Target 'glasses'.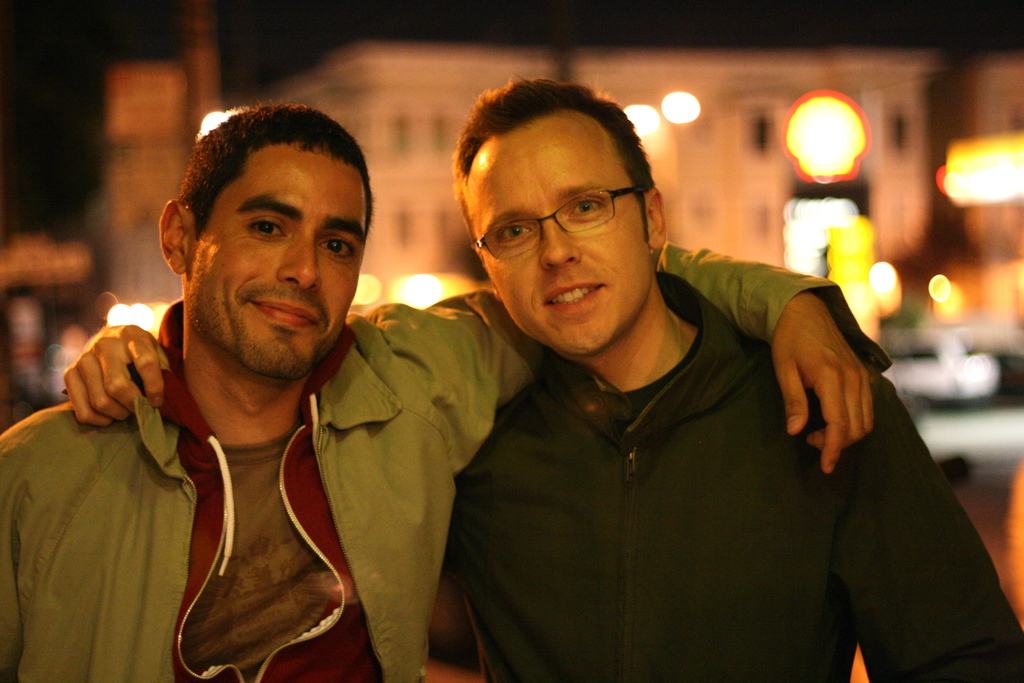
Target region: locate(468, 177, 643, 265).
